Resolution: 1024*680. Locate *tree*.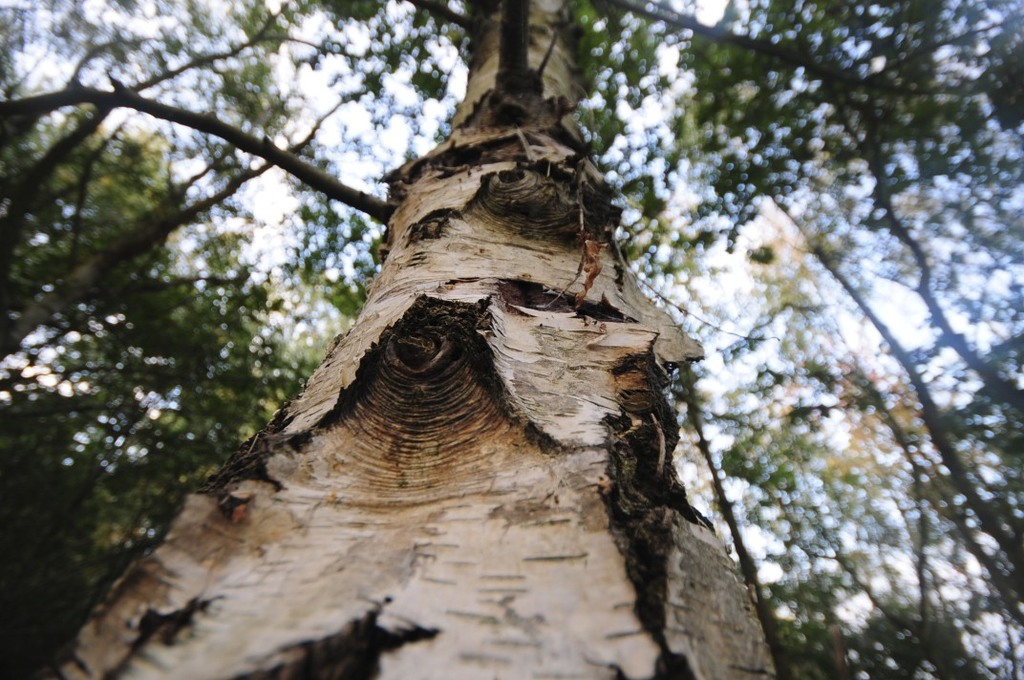
[x1=67, y1=16, x2=980, y2=609].
